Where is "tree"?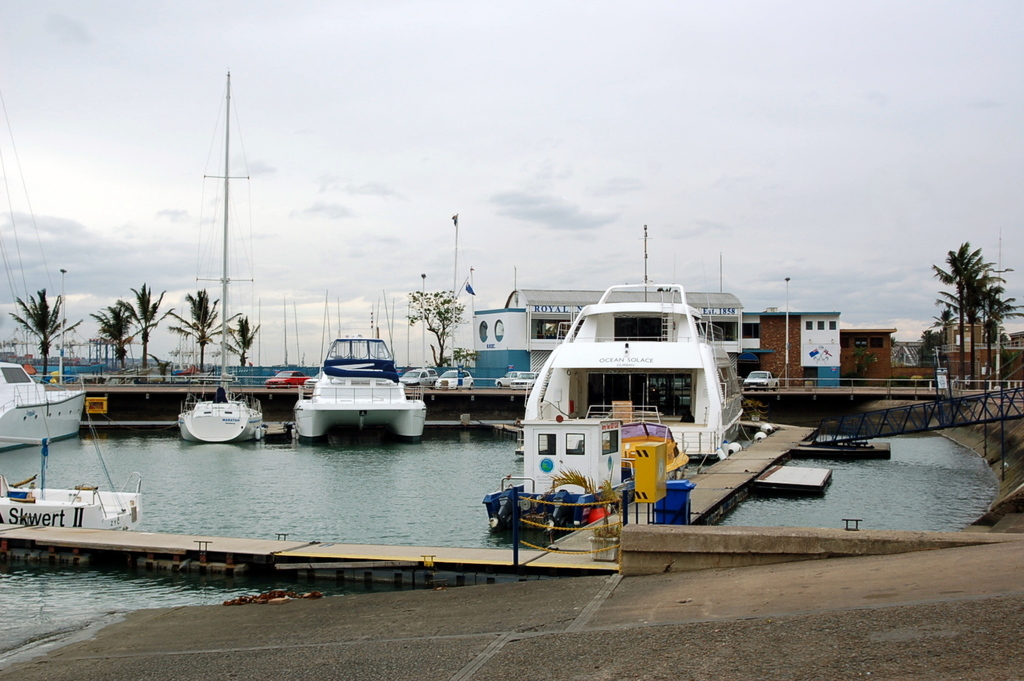
box=[10, 282, 83, 377].
